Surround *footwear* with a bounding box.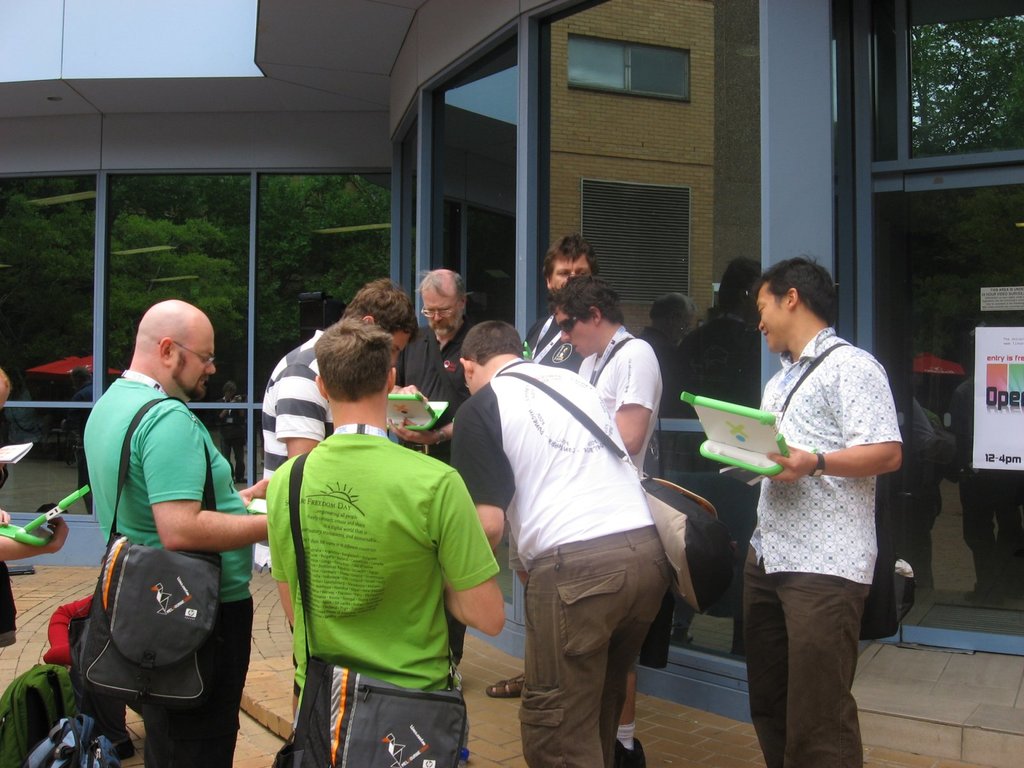
box=[486, 676, 525, 700].
